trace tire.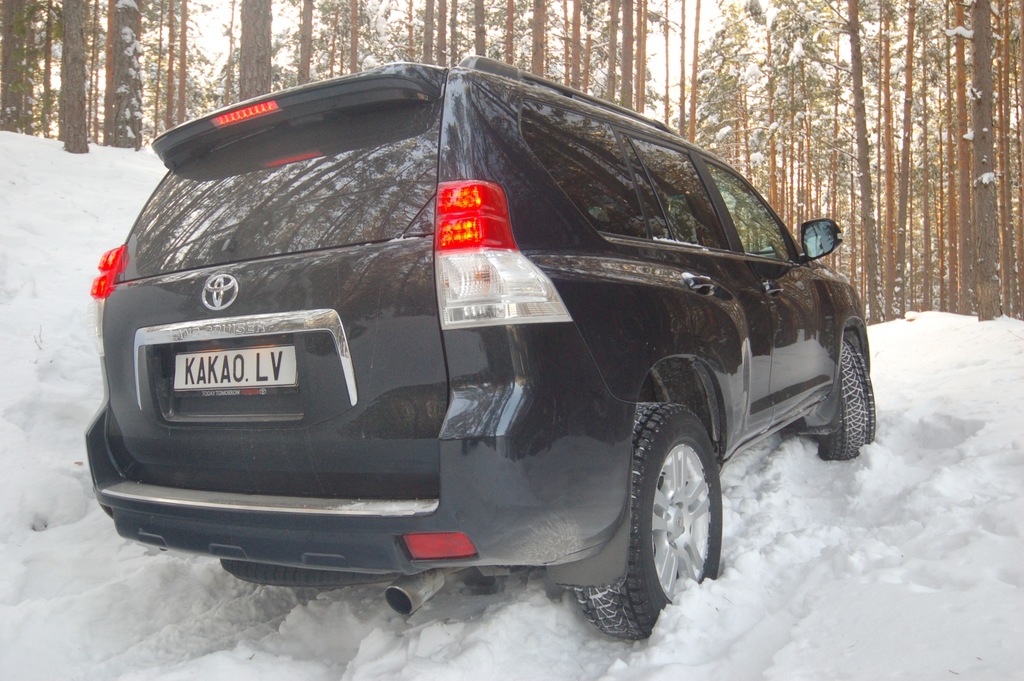
Traced to [218, 561, 401, 592].
